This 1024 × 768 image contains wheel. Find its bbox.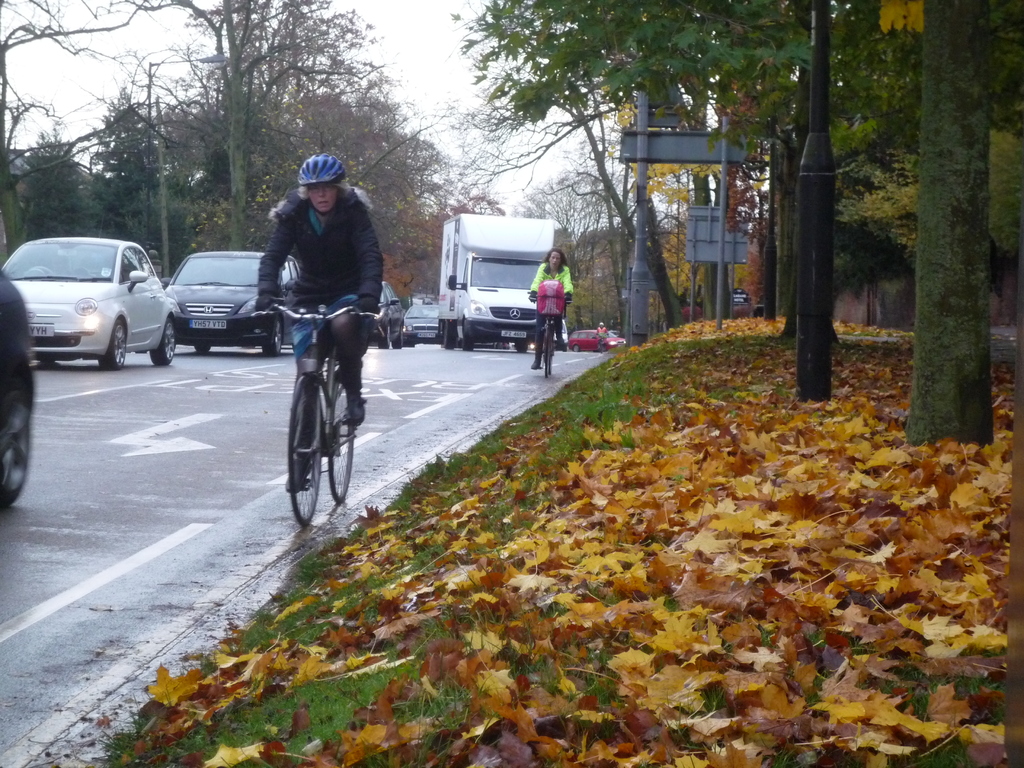
detection(97, 317, 124, 367).
